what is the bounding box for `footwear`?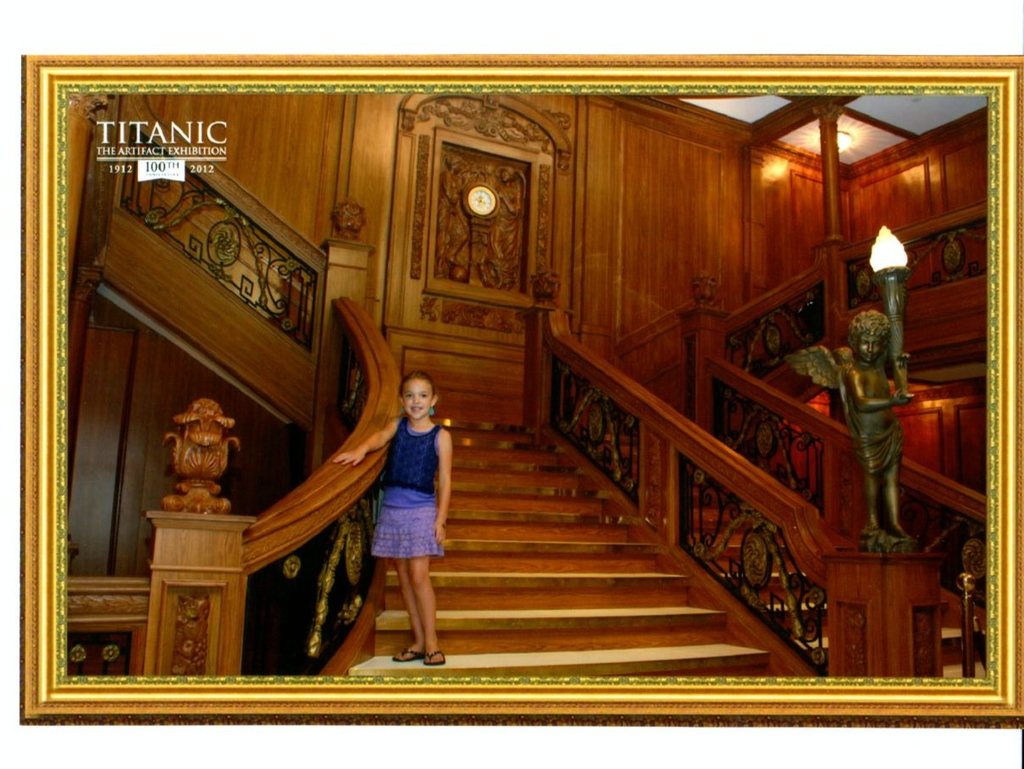
pyautogui.locateOnScreen(392, 644, 416, 660).
